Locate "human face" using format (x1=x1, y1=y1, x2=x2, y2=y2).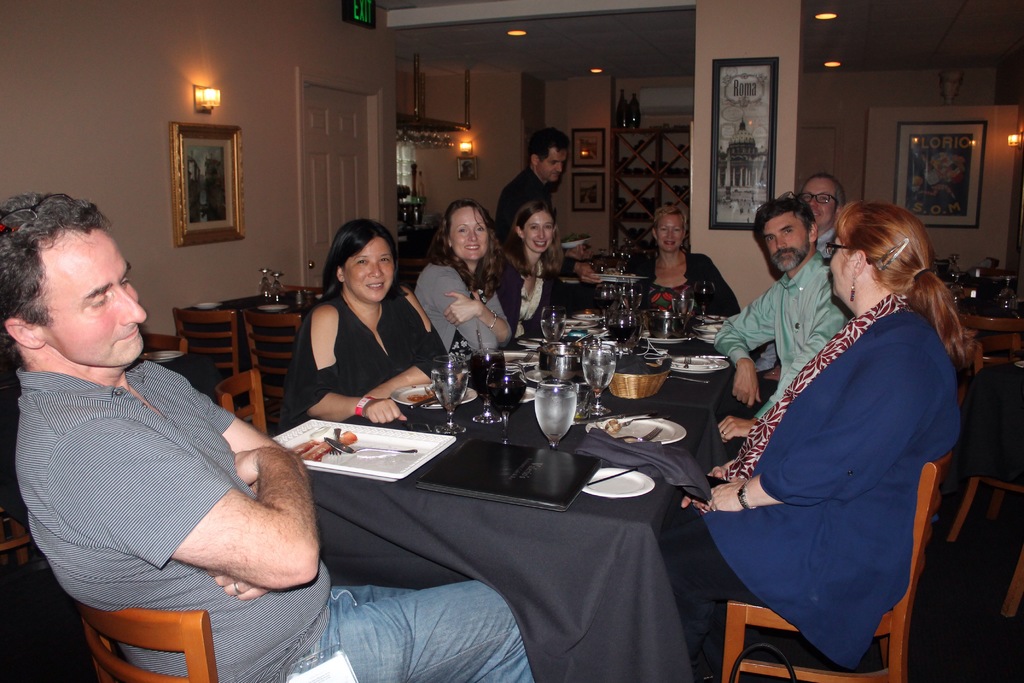
(x1=540, y1=142, x2=569, y2=186).
